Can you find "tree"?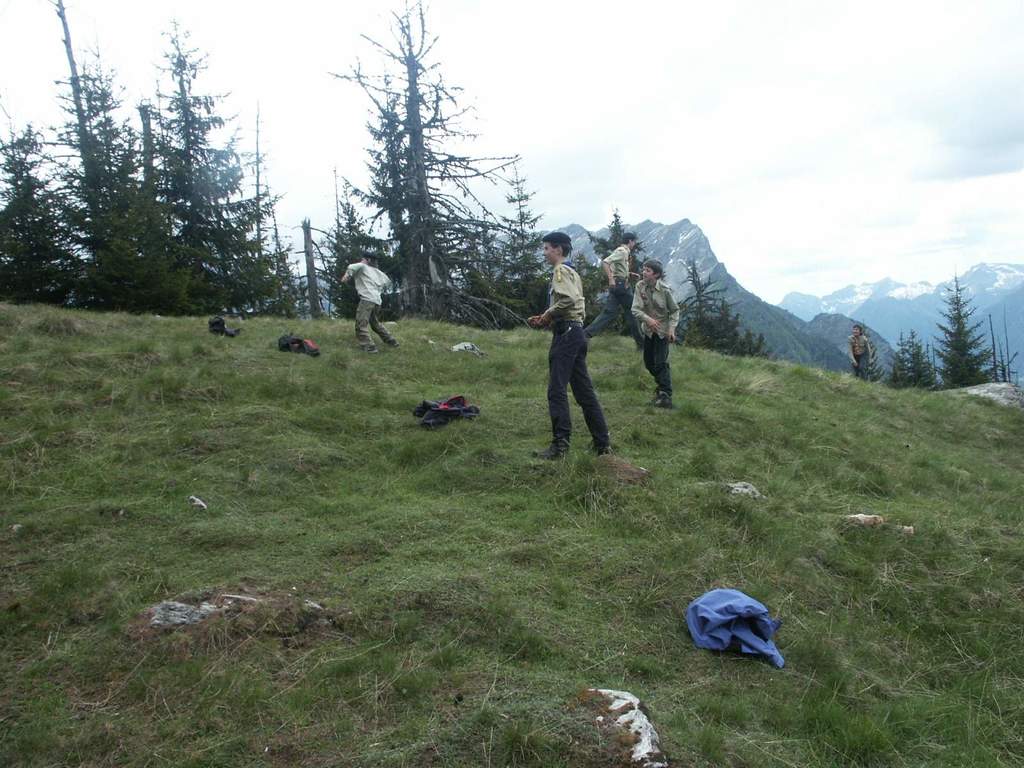
Yes, bounding box: pyautogui.locateOnScreen(934, 248, 1005, 391).
